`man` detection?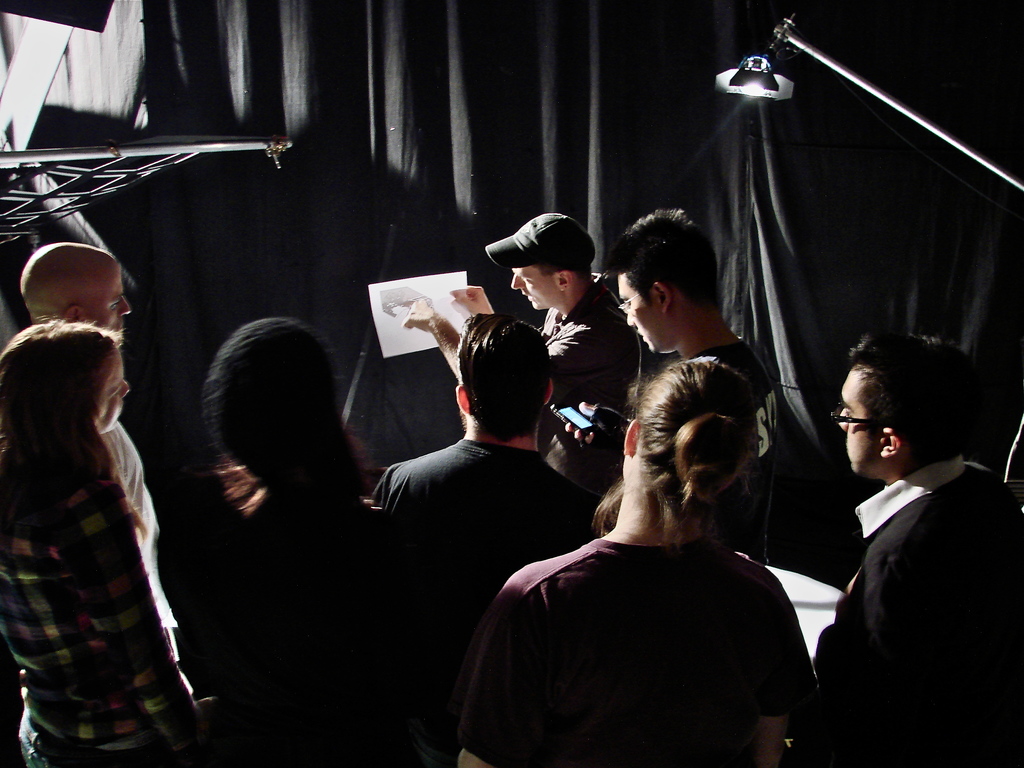
(12,242,197,700)
